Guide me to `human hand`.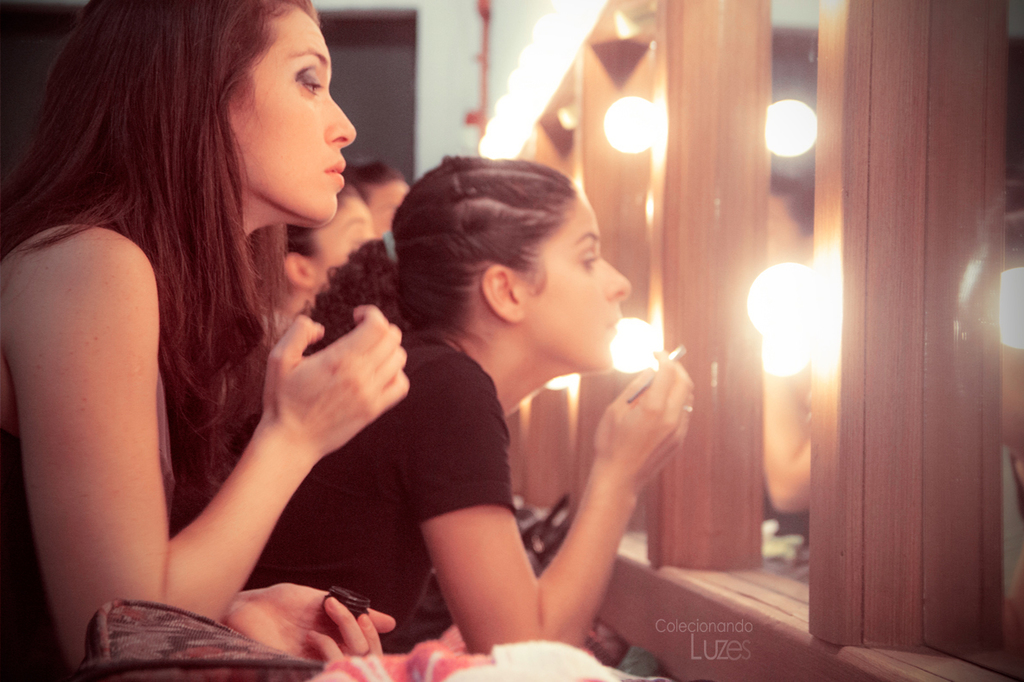
Guidance: (589,347,699,499).
